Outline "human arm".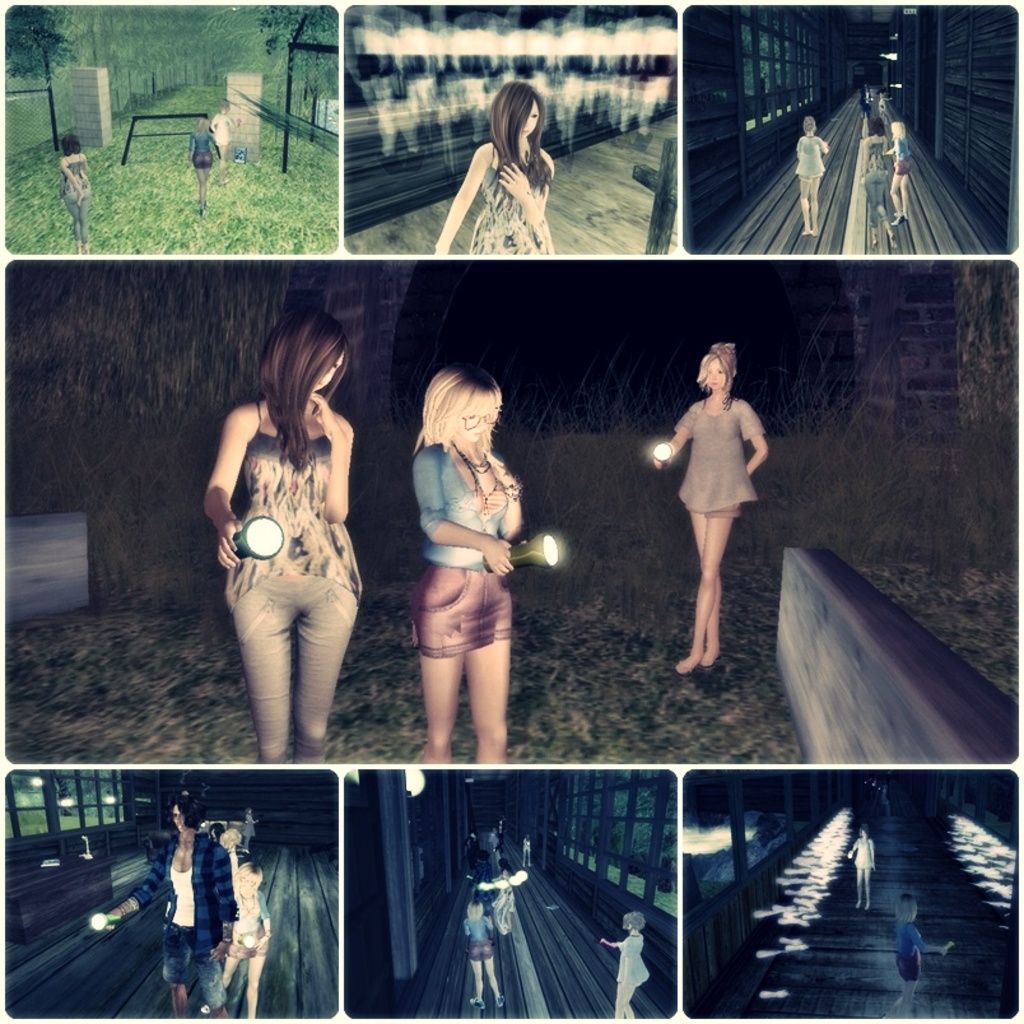
Outline: x1=423, y1=141, x2=498, y2=257.
